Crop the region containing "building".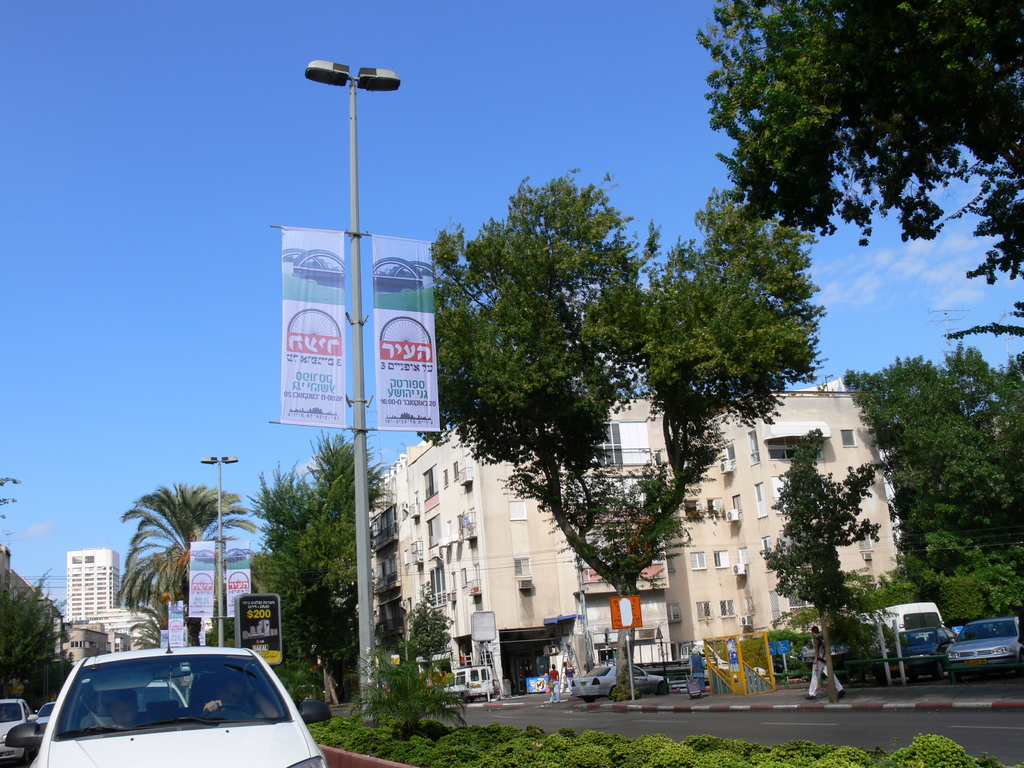
Crop region: 66/549/121/621.
